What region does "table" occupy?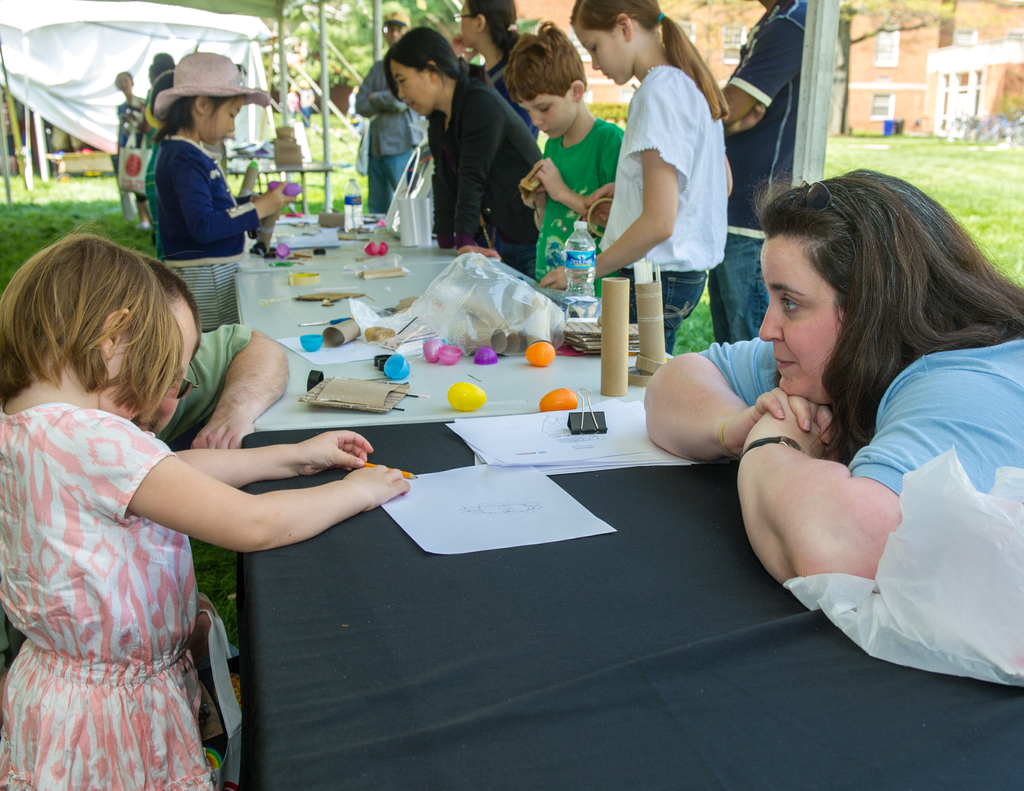
box(244, 220, 675, 442).
